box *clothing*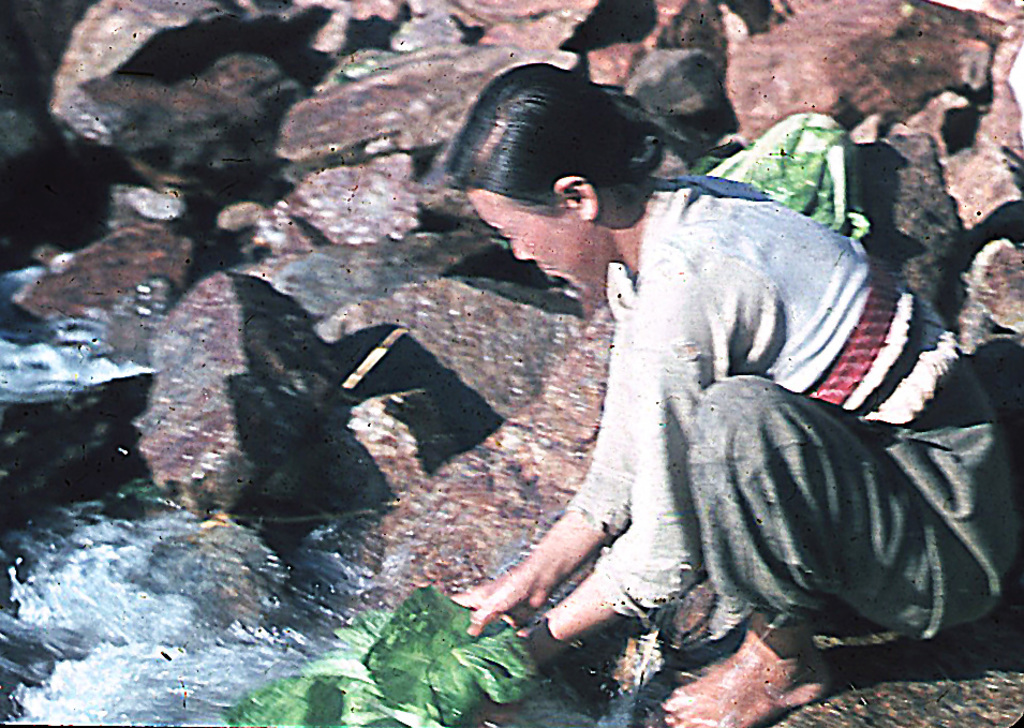
box=[484, 157, 992, 682]
